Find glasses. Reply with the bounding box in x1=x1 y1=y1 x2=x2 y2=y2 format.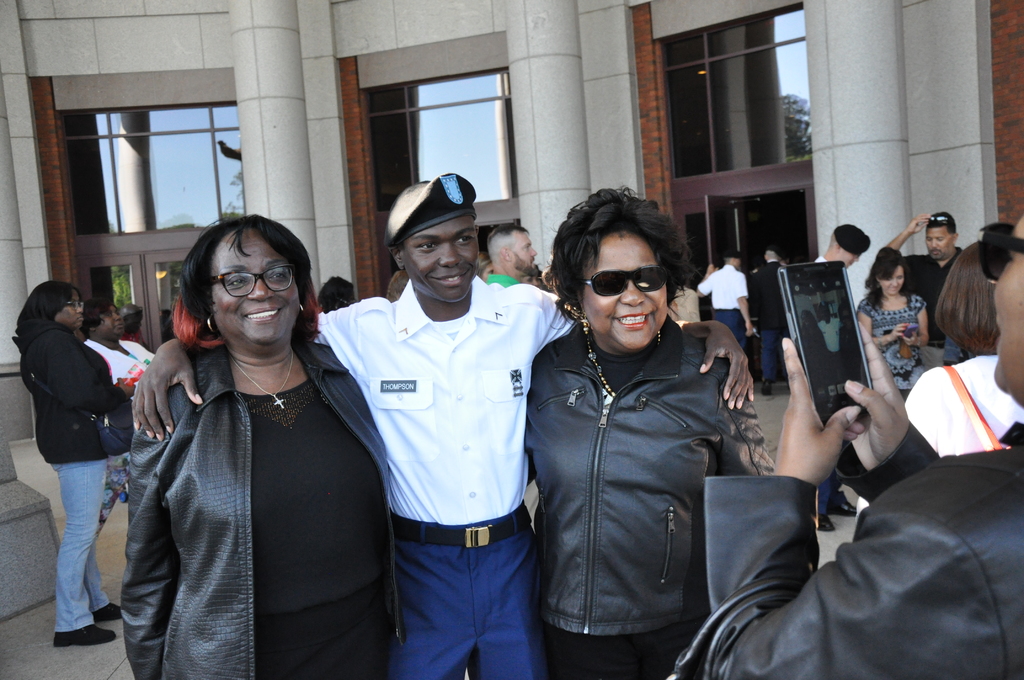
x1=63 y1=300 x2=84 y2=311.
